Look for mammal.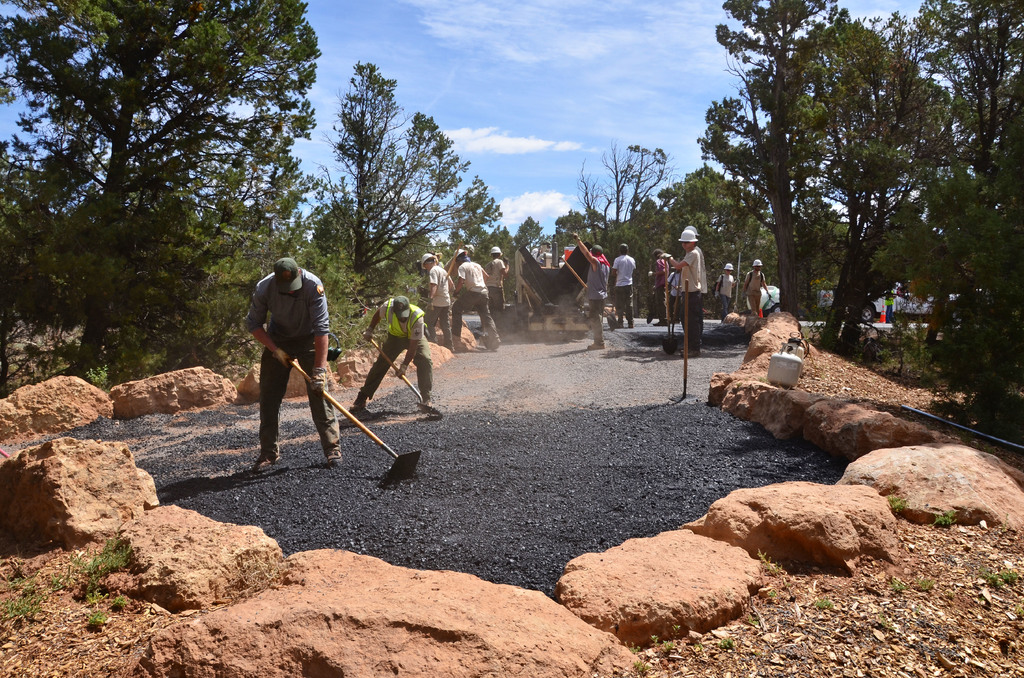
Found: detection(745, 254, 771, 316).
